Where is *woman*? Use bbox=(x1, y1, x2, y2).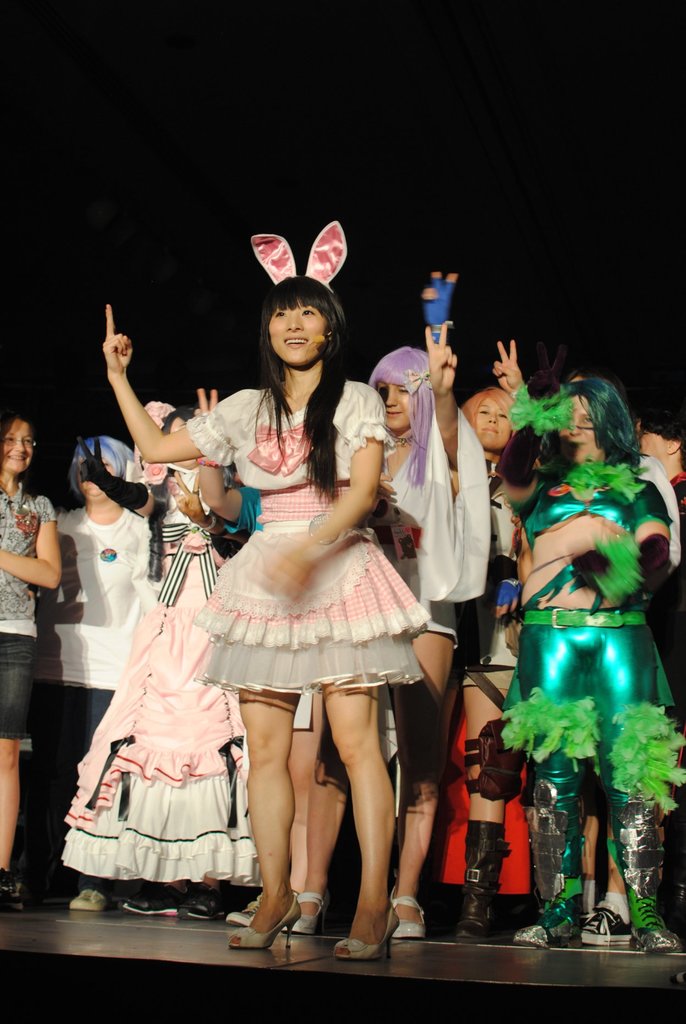
bbox=(199, 386, 320, 929).
